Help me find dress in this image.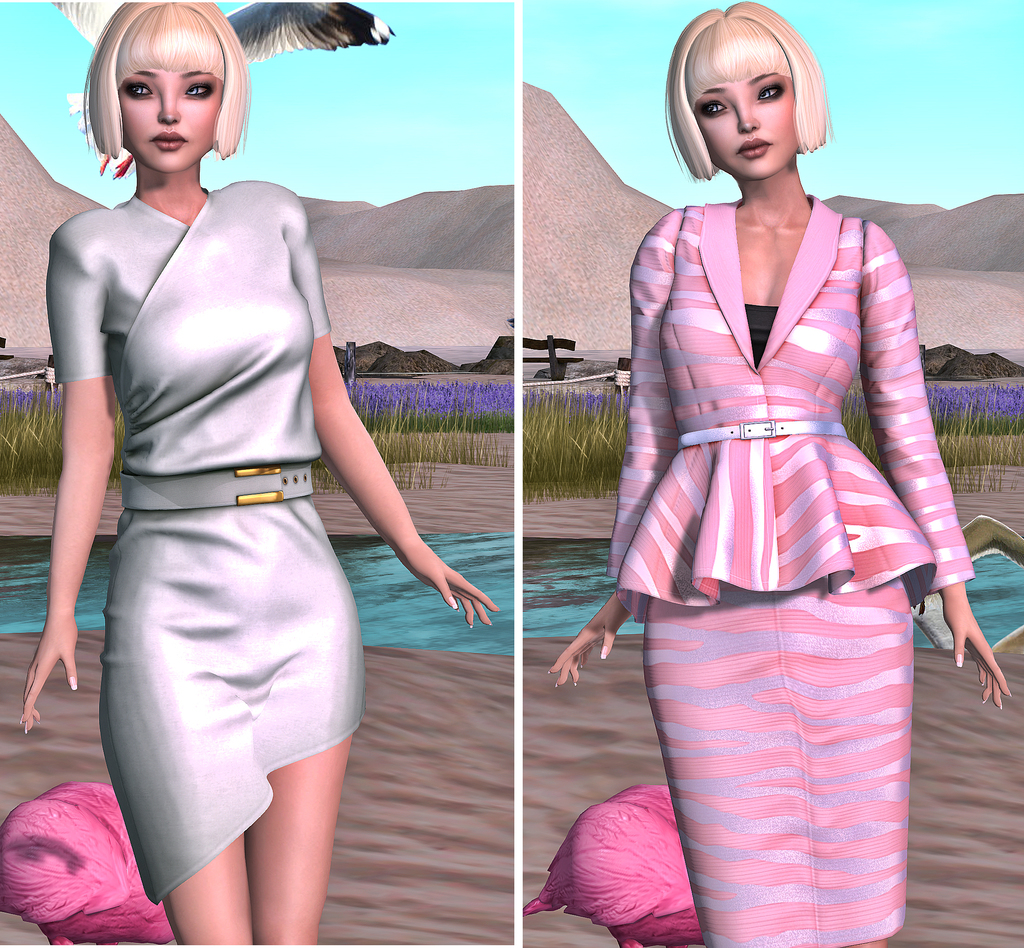
Found it: [x1=65, y1=142, x2=422, y2=815].
